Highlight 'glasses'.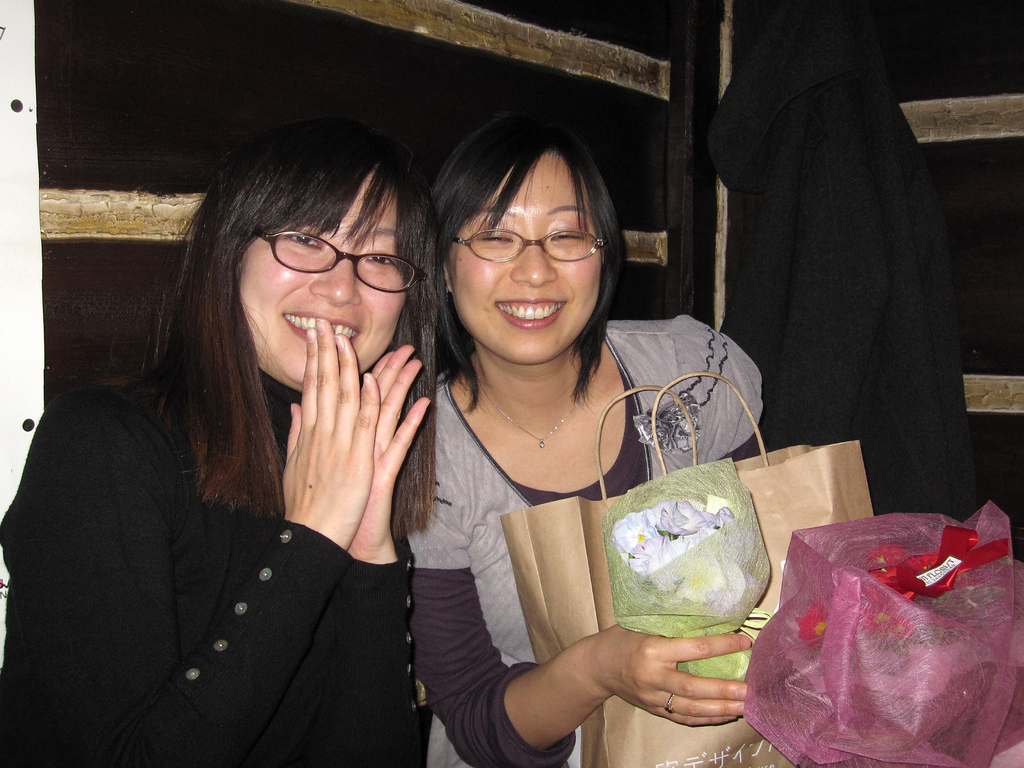
Highlighted region: 452,220,621,273.
